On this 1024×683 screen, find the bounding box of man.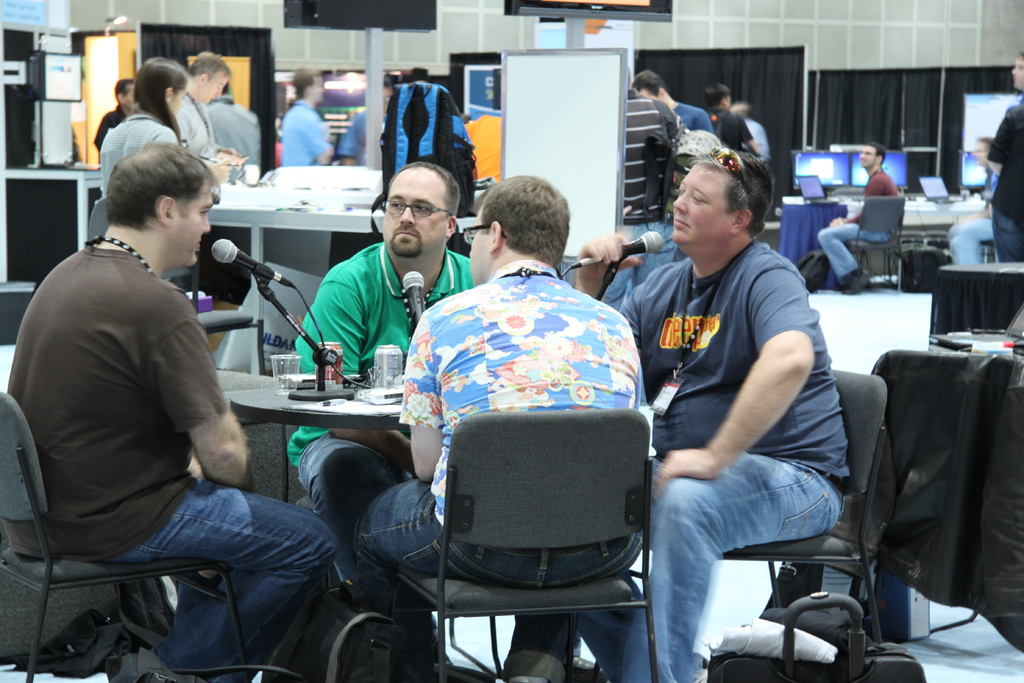
Bounding box: bbox=[631, 65, 714, 137].
